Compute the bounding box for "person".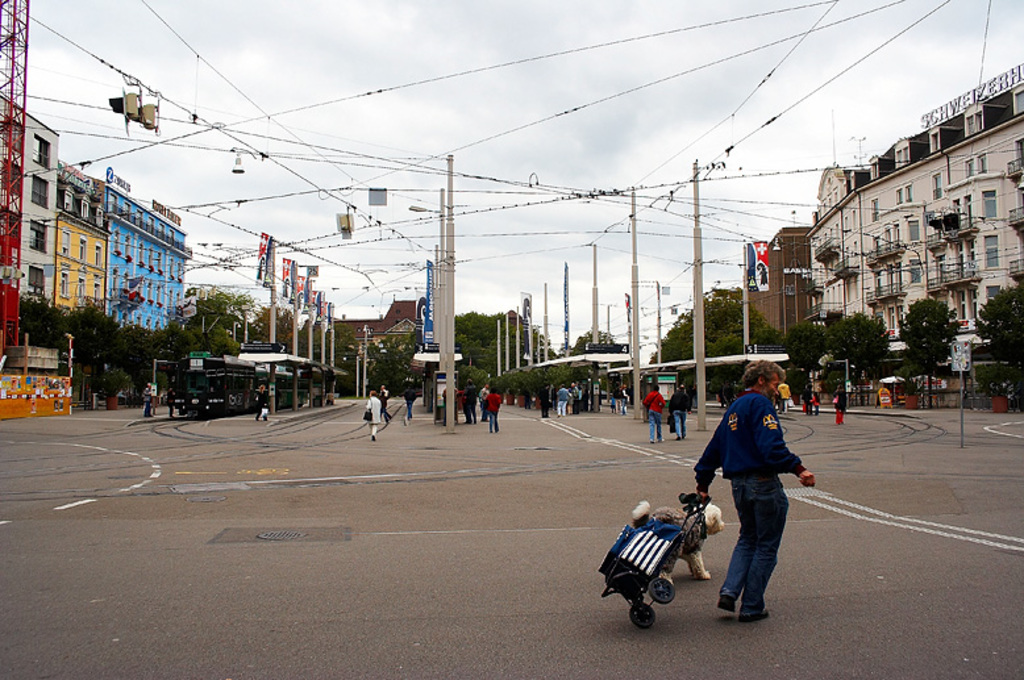
crop(483, 387, 507, 431).
